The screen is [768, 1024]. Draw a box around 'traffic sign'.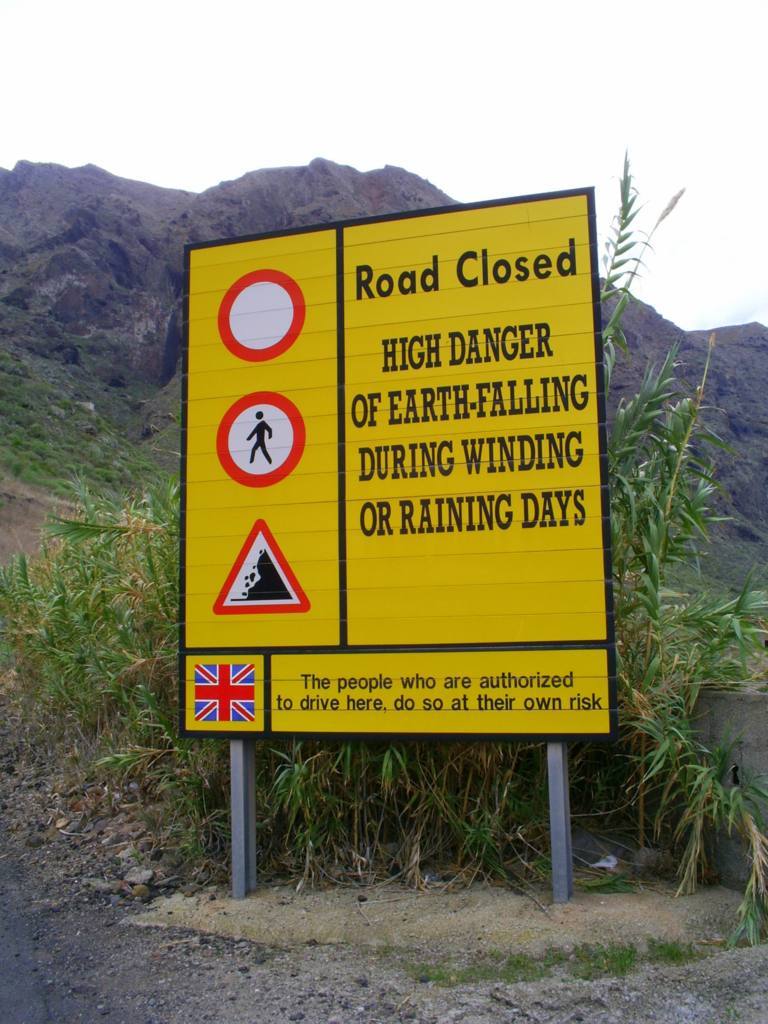
left=182, top=183, right=618, bottom=738.
